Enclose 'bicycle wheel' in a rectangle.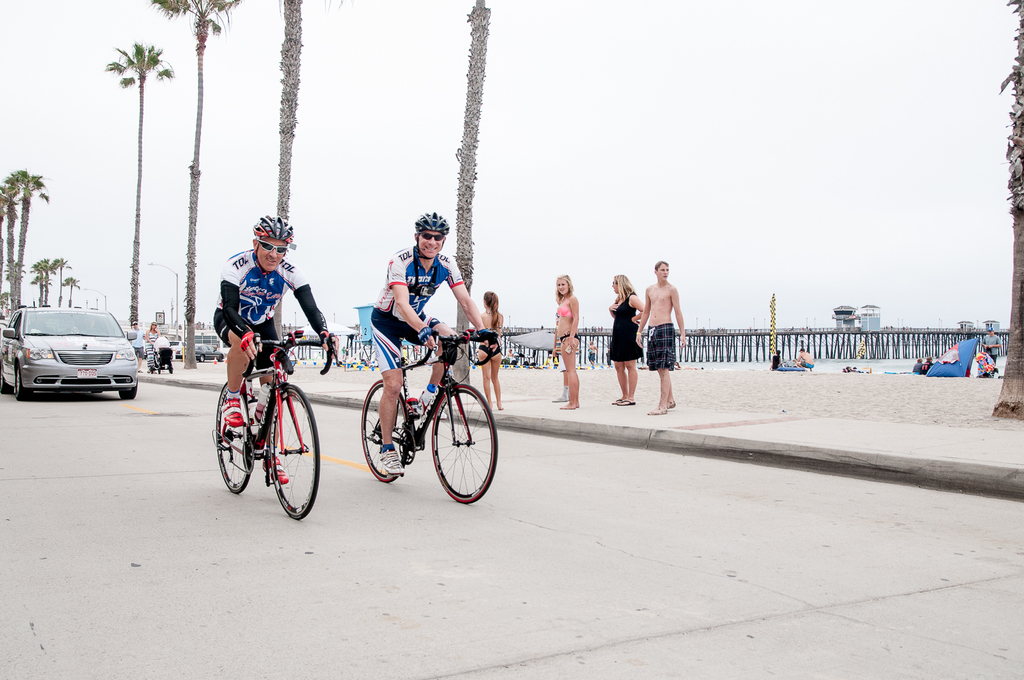
box(360, 380, 408, 483).
